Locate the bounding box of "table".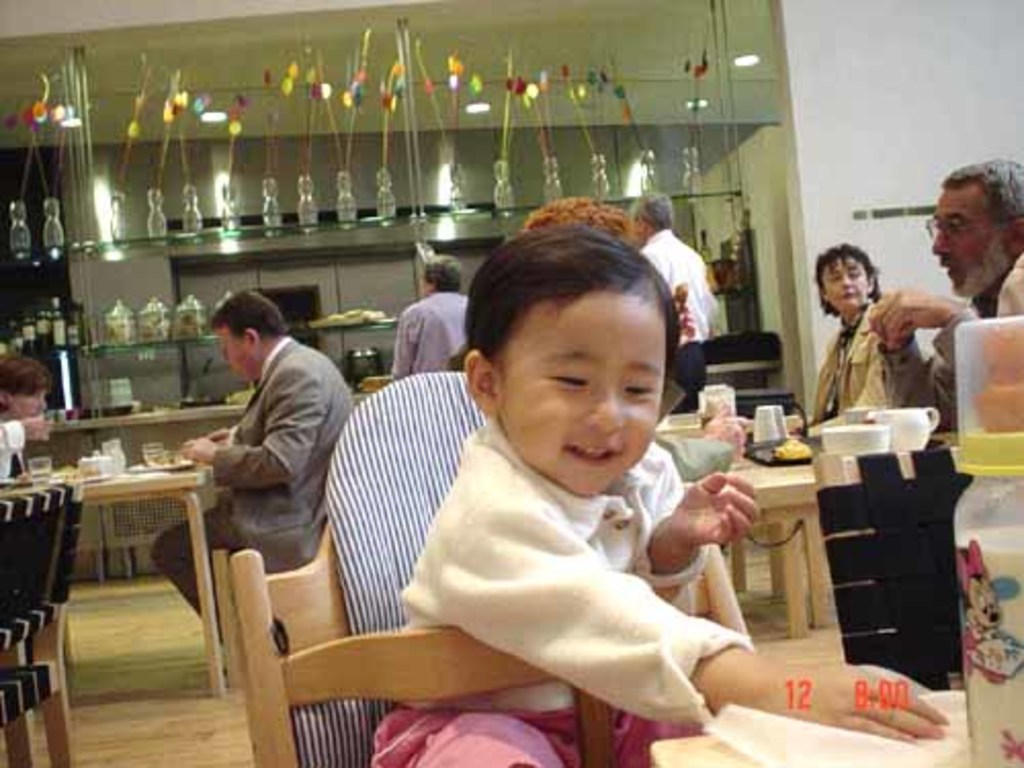
Bounding box: 682,422,821,639.
